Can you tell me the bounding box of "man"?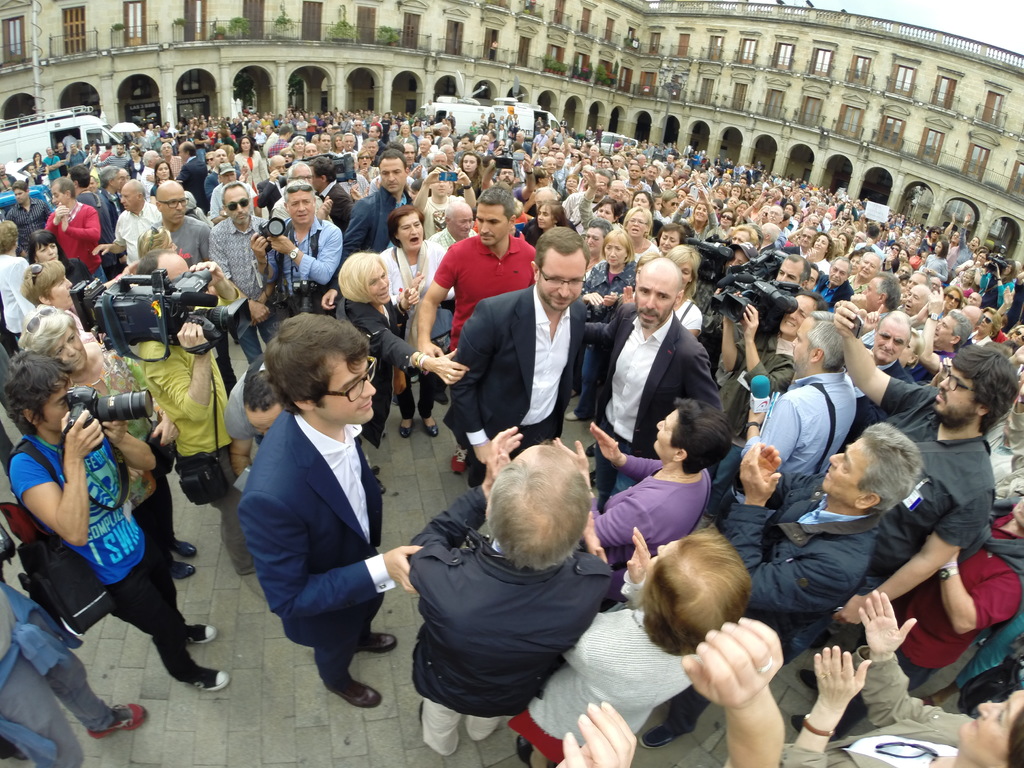
BBox(4, 180, 50, 258).
